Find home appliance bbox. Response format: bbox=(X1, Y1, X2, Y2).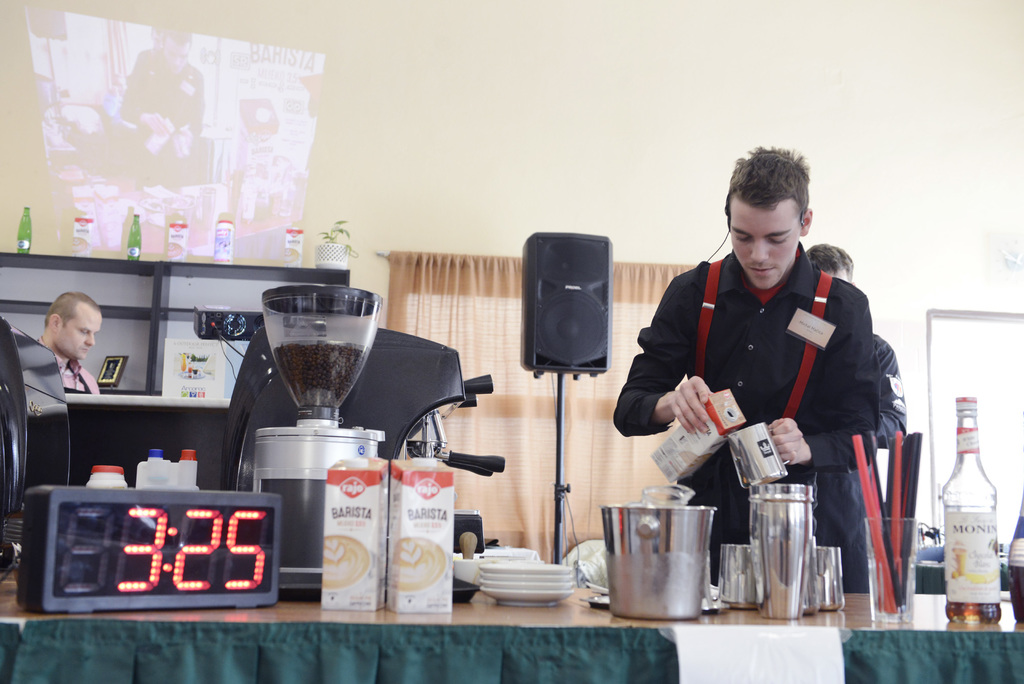
bbox=(0, 313, 70, 574).
